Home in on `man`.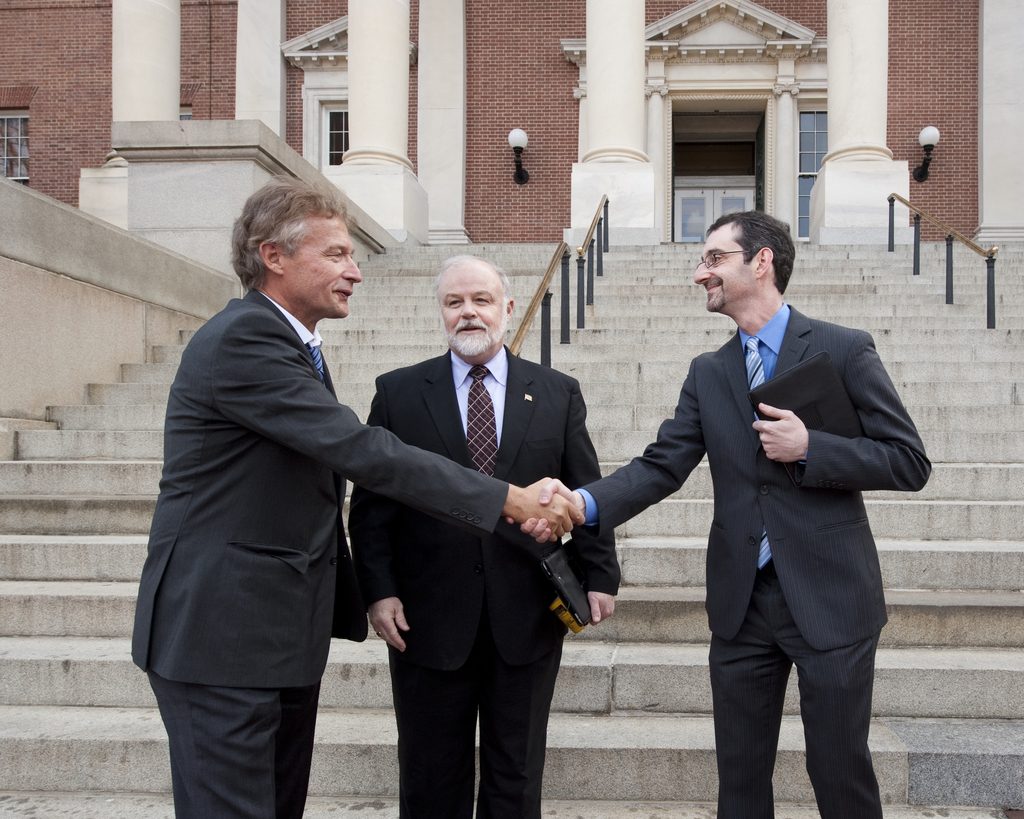
Homed in at {"left": 348, "top": 256, "right": 622, "bottom": 818}.
